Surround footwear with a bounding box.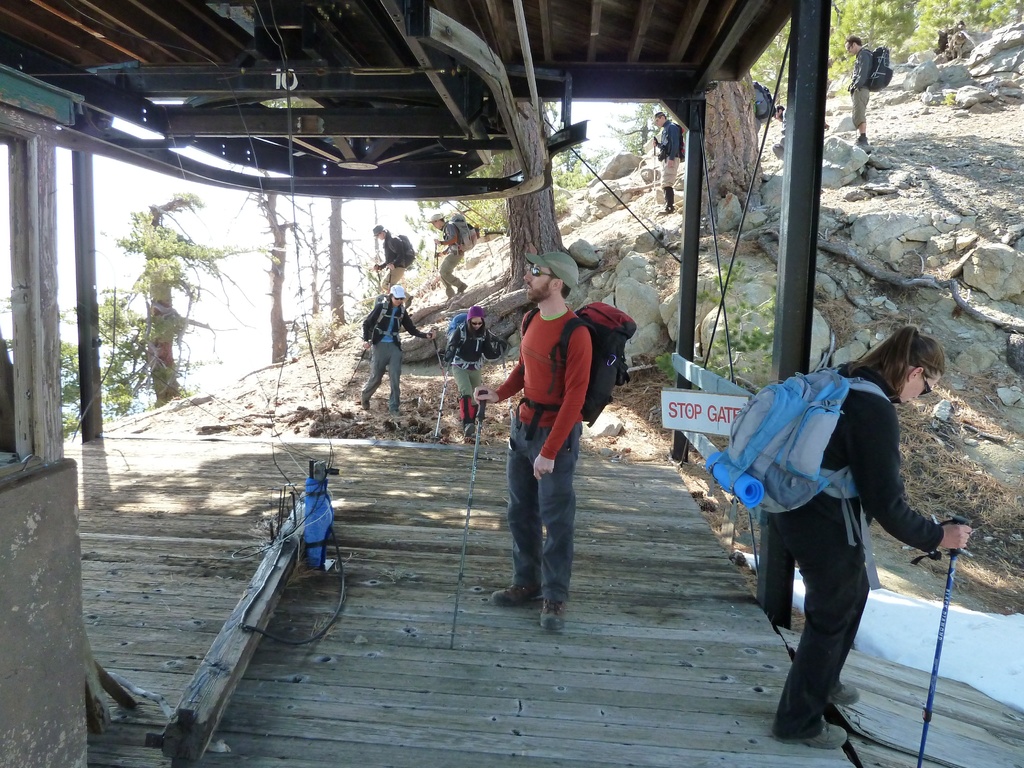
(left=463, top=422, right=477, bottom=437).
